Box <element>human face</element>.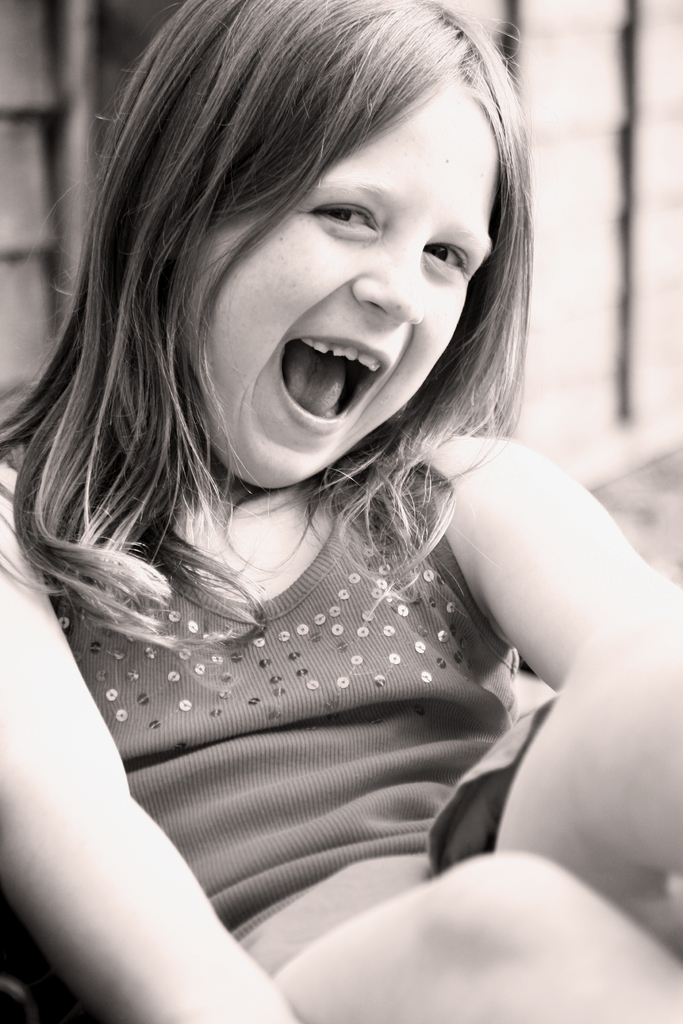
l=189, t=83, r=492, b=490.
